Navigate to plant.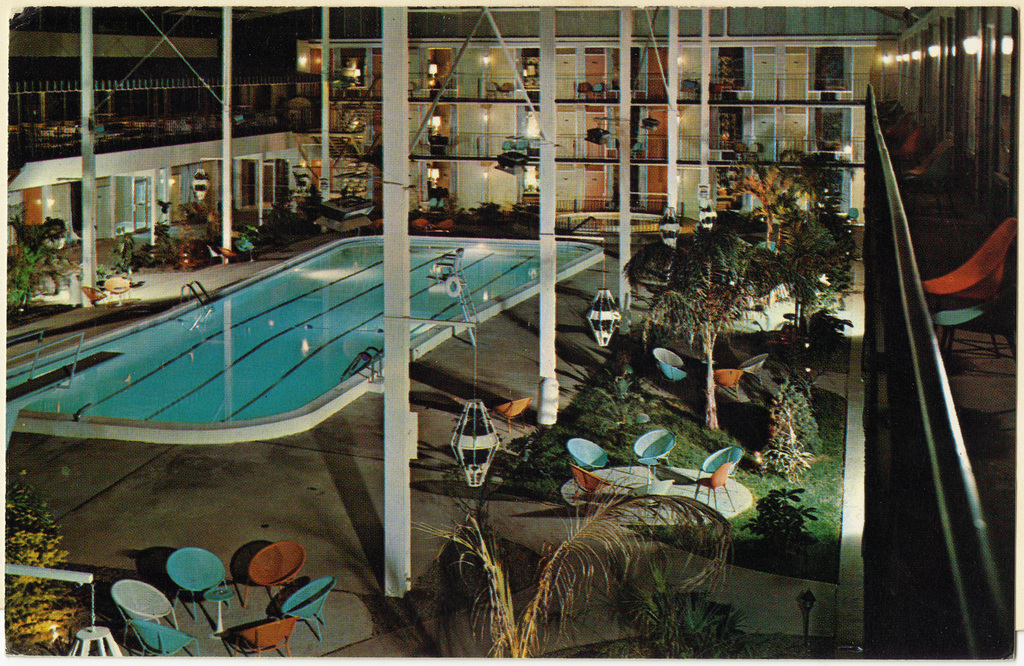
Navigation target: (left=5, top=200, right=82, bottom=308).
